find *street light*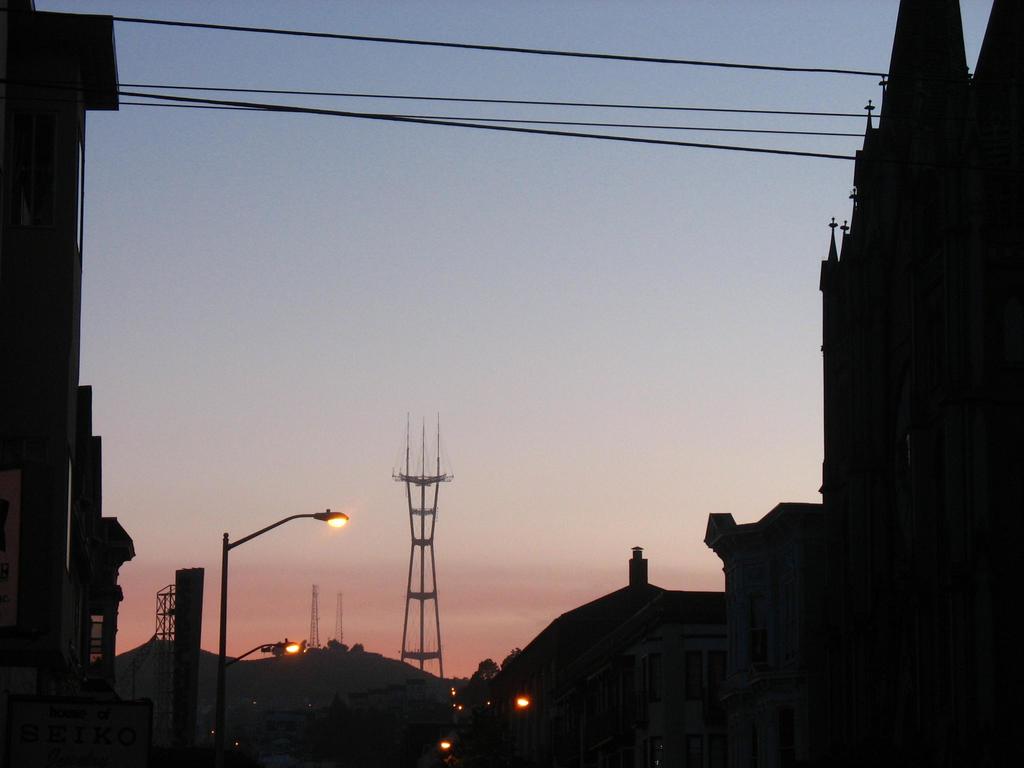
x1=215, y1=631, x2=307, y2=764
